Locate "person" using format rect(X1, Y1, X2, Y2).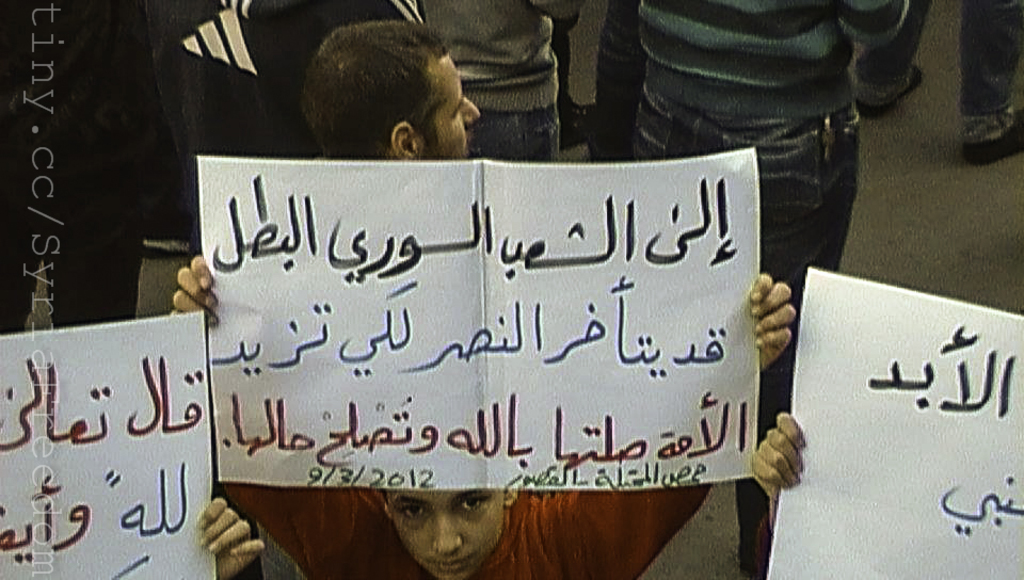
rect(582, 0, 925, 578).
